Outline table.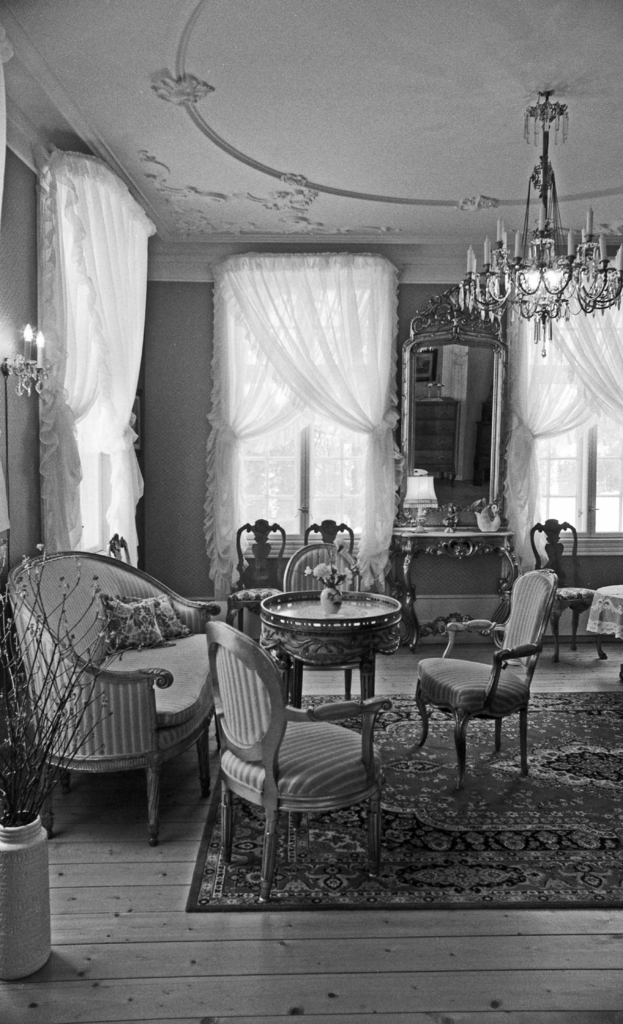
Outline: pyautogui.locateOnScreen(259, 589, 405, 733).
